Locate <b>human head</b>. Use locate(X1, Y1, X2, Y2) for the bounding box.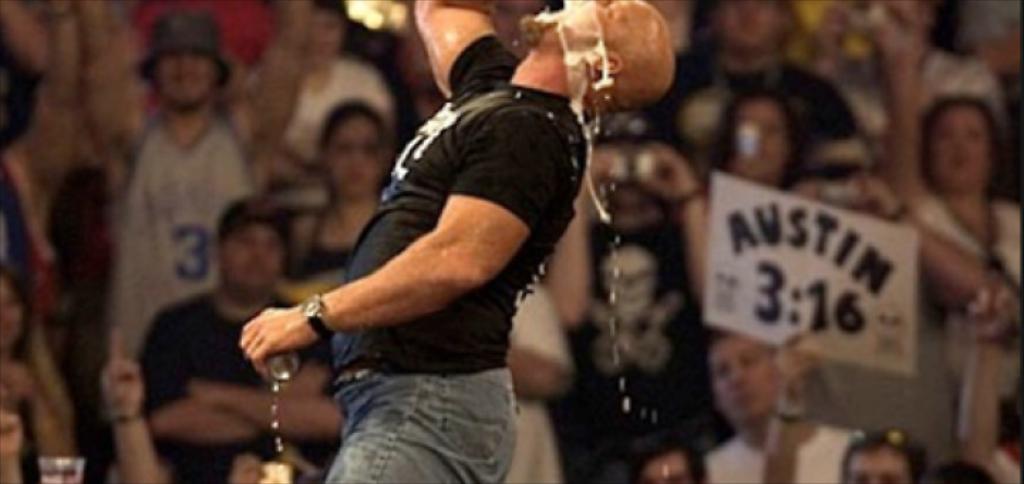
locate(323, 101, 390, 198).
